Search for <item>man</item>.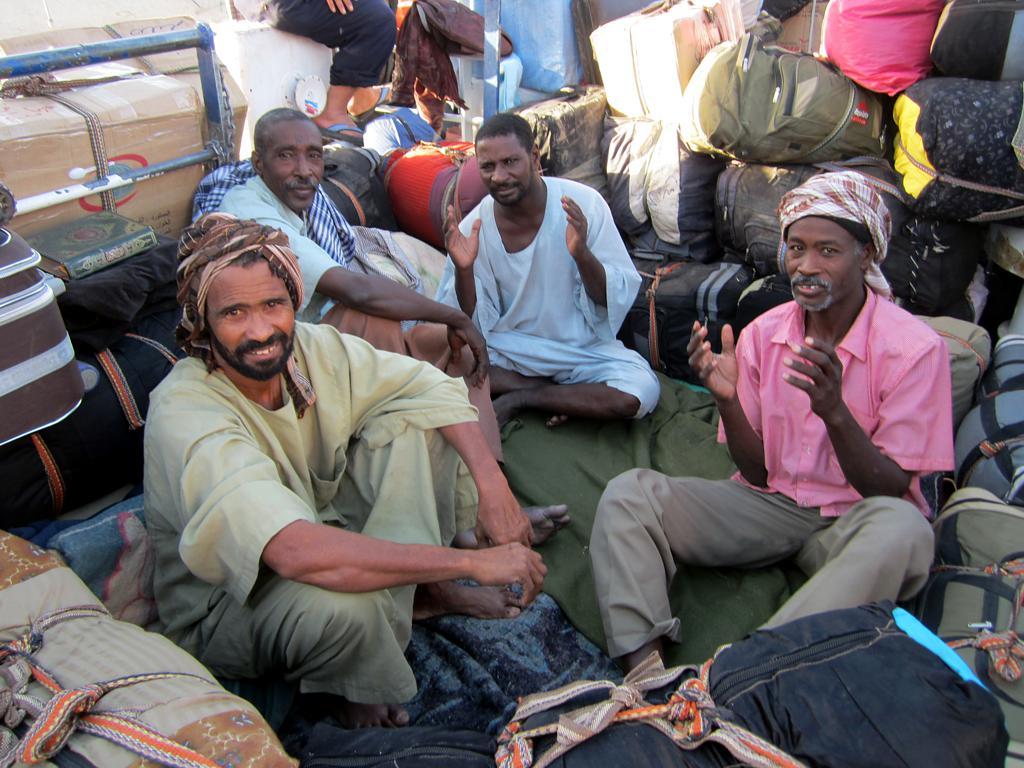
Found at 215, 107, 569, 552.
